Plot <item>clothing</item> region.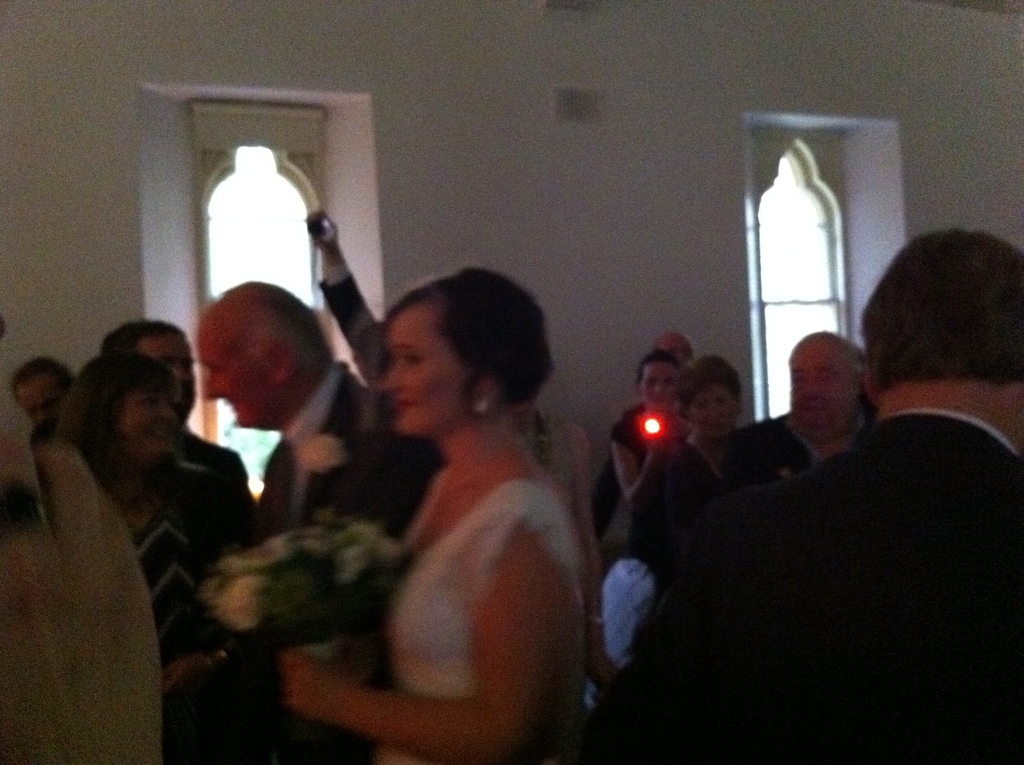
Plotted at left=660, top=336, right=1018, bottom=744.
